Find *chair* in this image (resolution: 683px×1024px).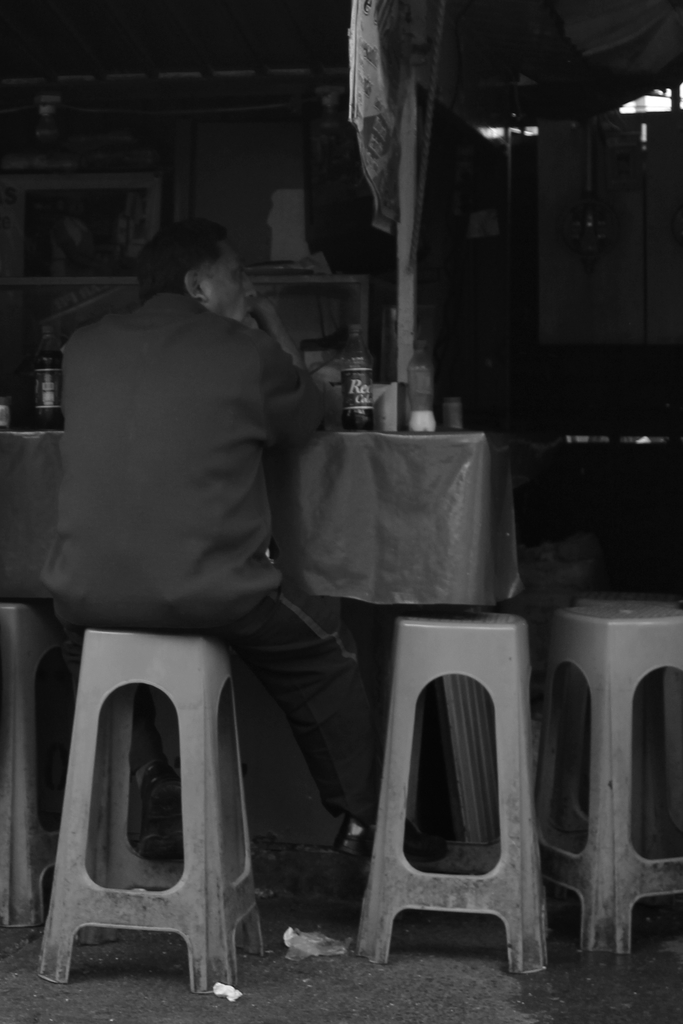
530, 593, 682, 957.
